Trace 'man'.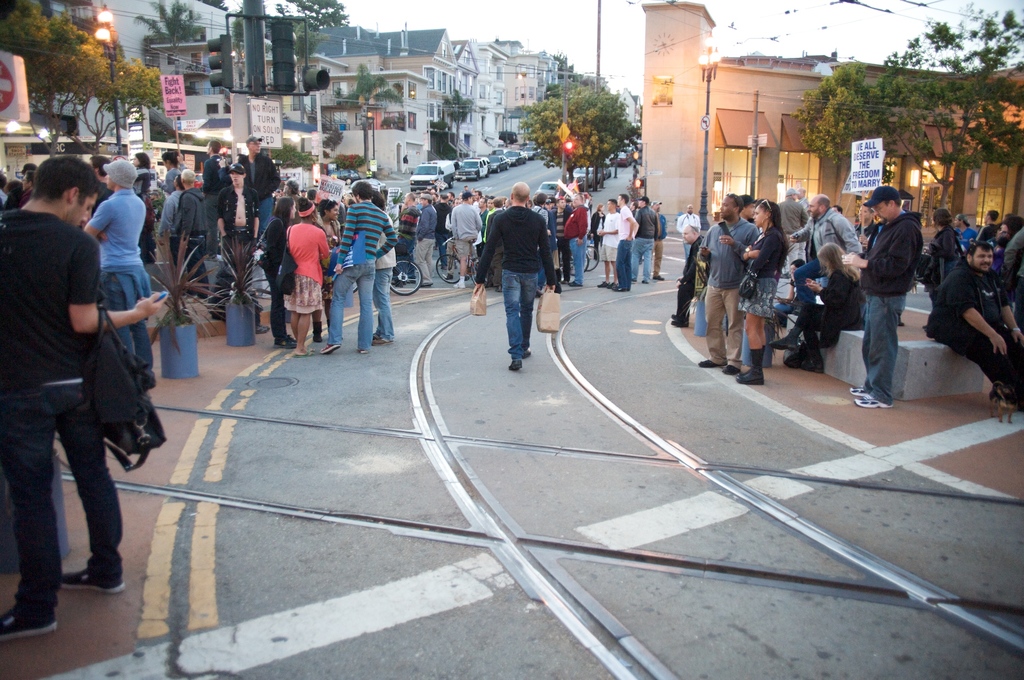
Traced to (x1=412, y1=192, x2=436, y2=287).
